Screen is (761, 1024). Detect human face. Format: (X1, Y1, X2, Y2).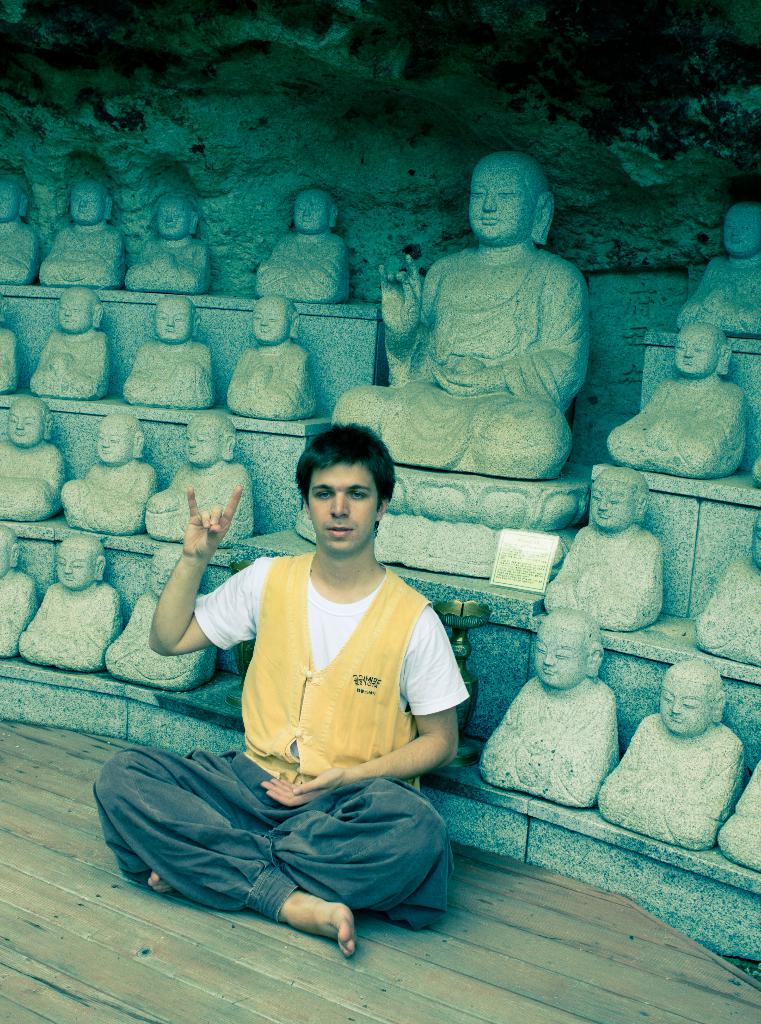
(69, 183, 100, 225).
